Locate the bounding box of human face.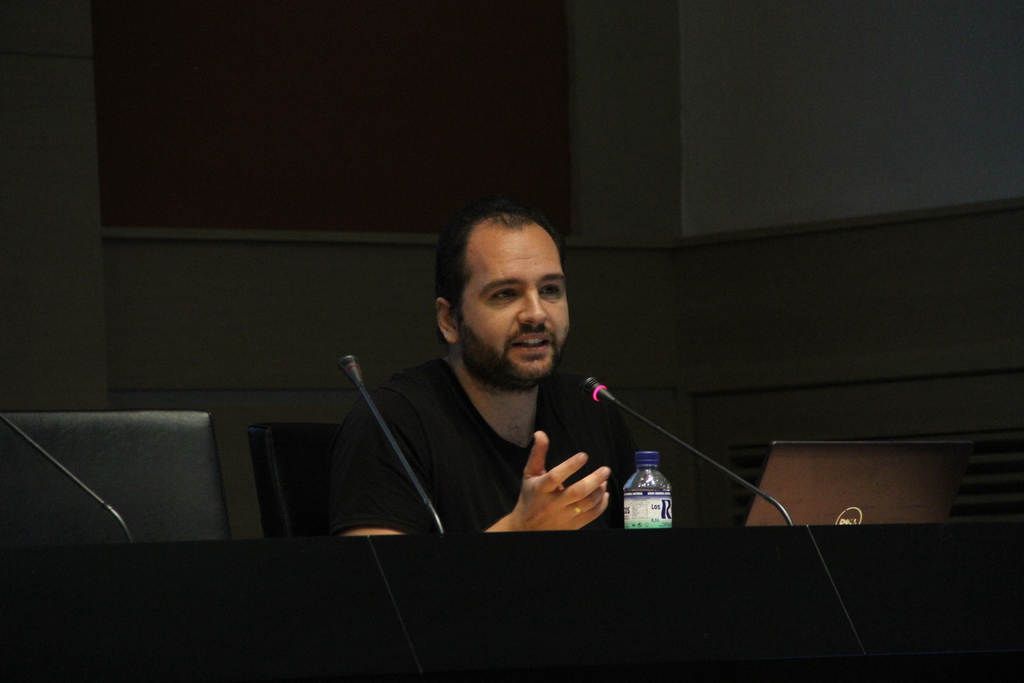
Bounding box: Rect(458, 227, 570, 381).
